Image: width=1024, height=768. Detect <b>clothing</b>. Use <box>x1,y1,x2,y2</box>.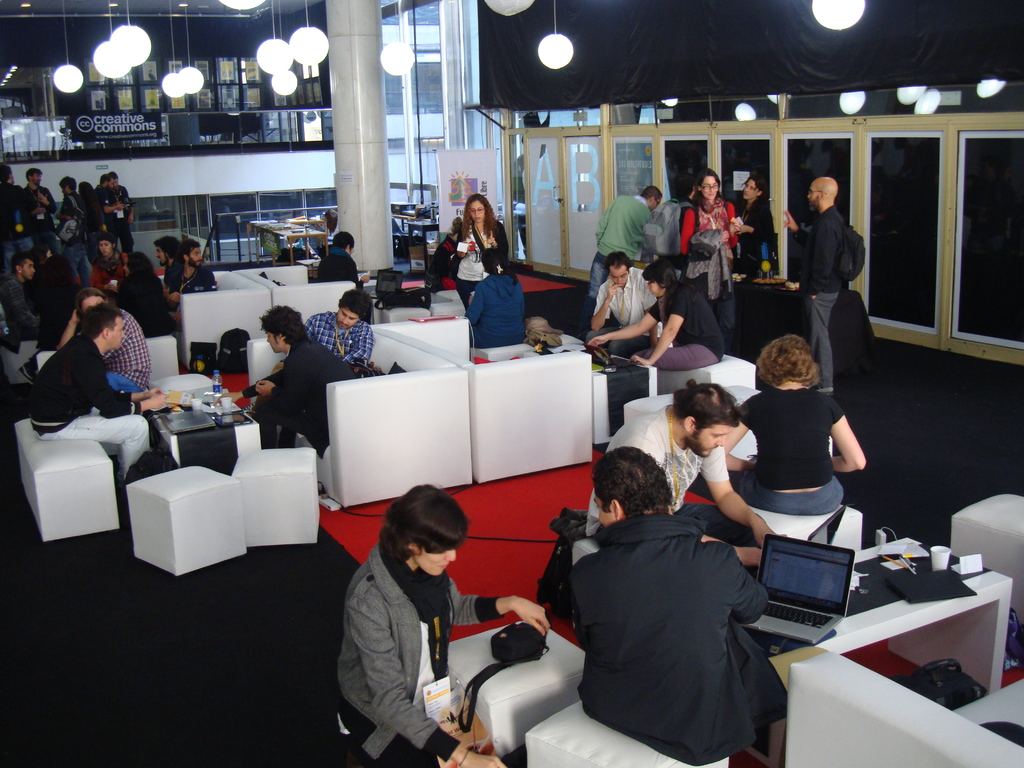
<box>316,246,355,289</box>.
